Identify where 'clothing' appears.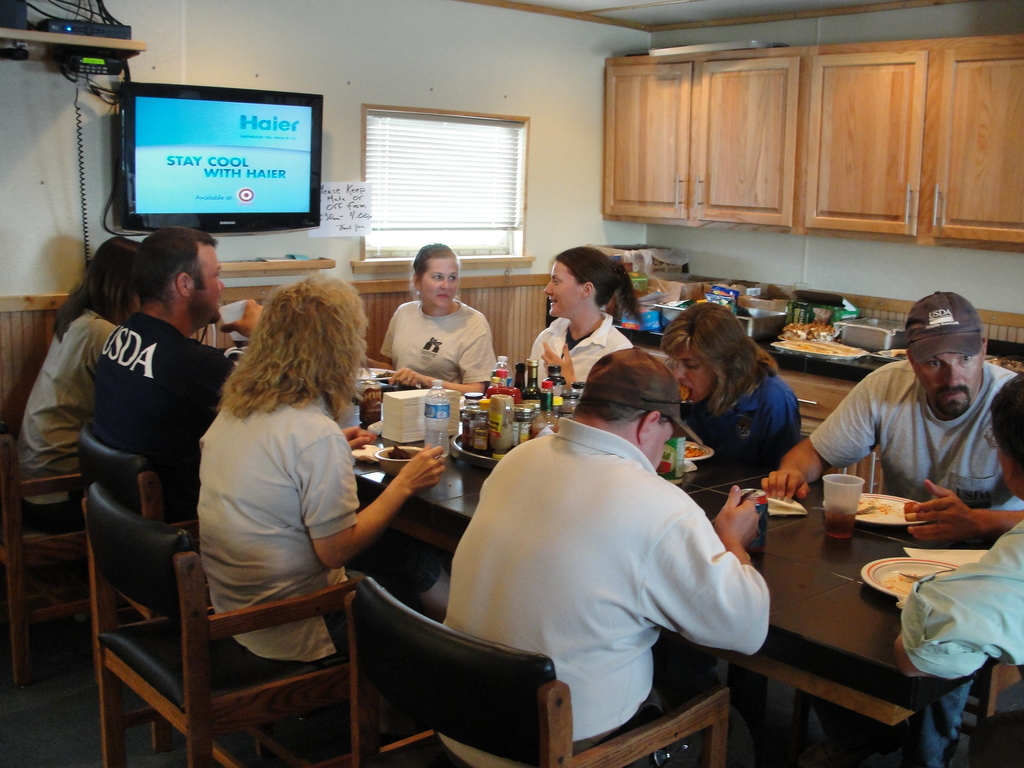
Appears at detection(518, 309, 627, 382).
